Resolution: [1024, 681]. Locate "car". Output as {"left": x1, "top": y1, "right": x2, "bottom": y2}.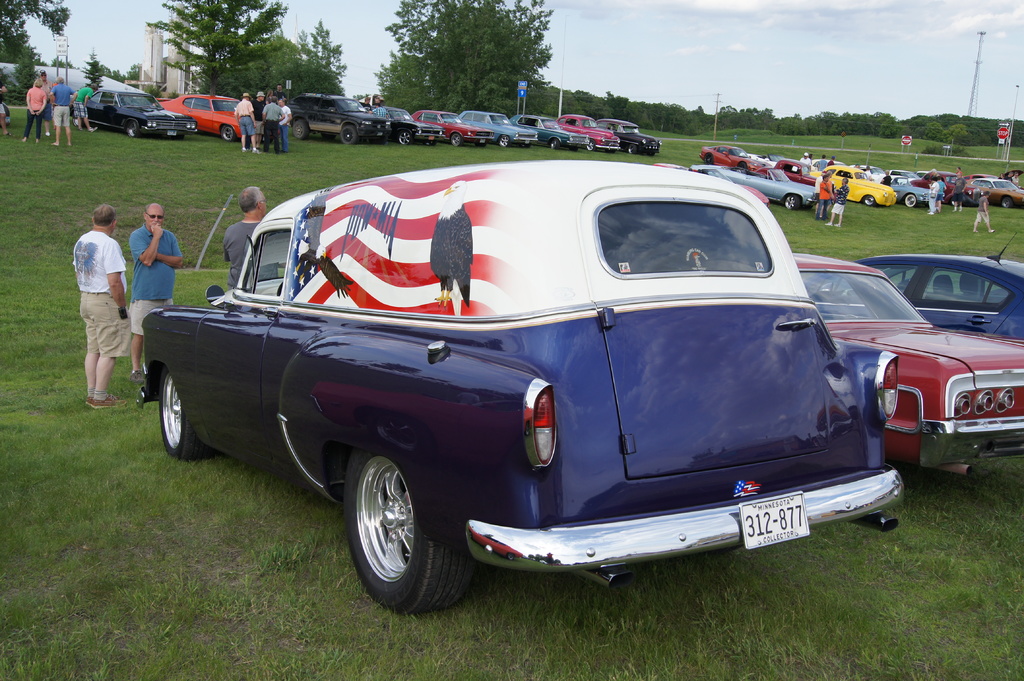
{"left": 156, "top": 154, "right": 915, "bottom": 605}.
